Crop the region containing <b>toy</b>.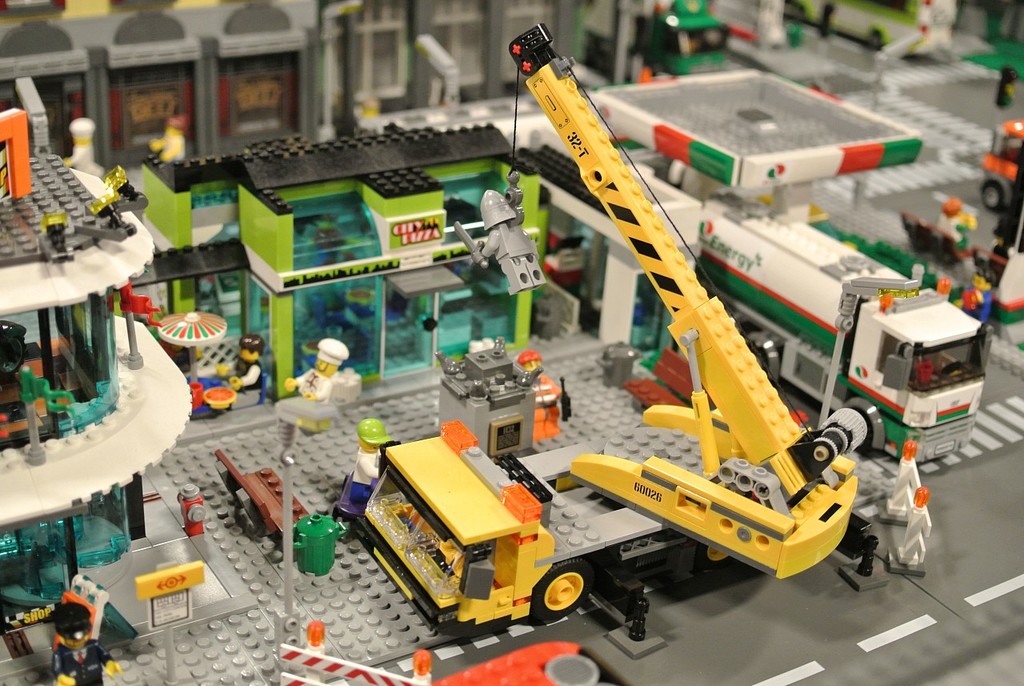
Crop region: BBox(0, 157, 254, 681).
